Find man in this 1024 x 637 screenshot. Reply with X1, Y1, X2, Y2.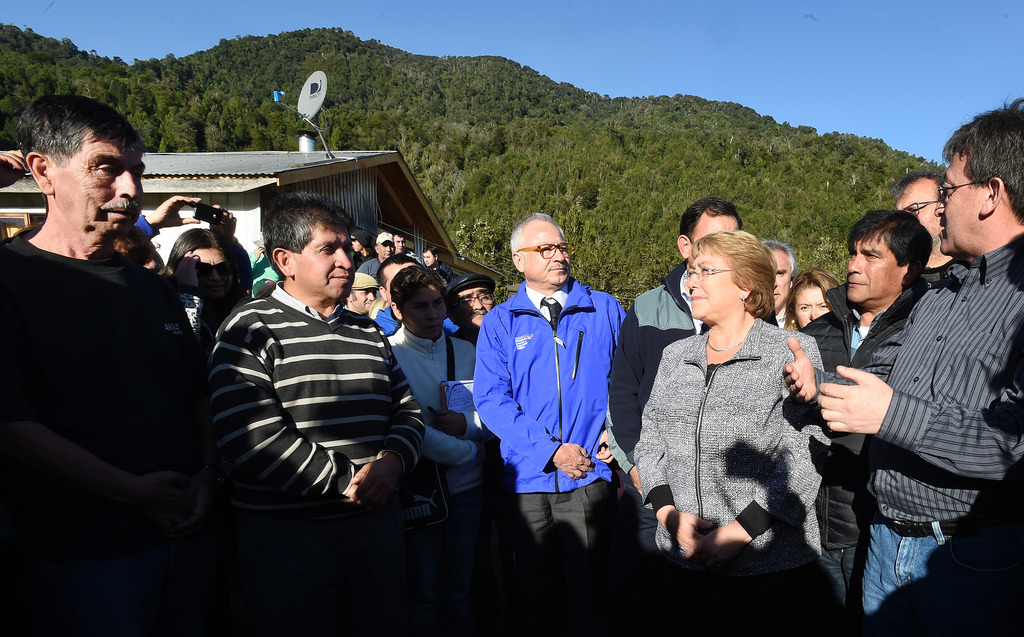
476, 207, 626, 636.
